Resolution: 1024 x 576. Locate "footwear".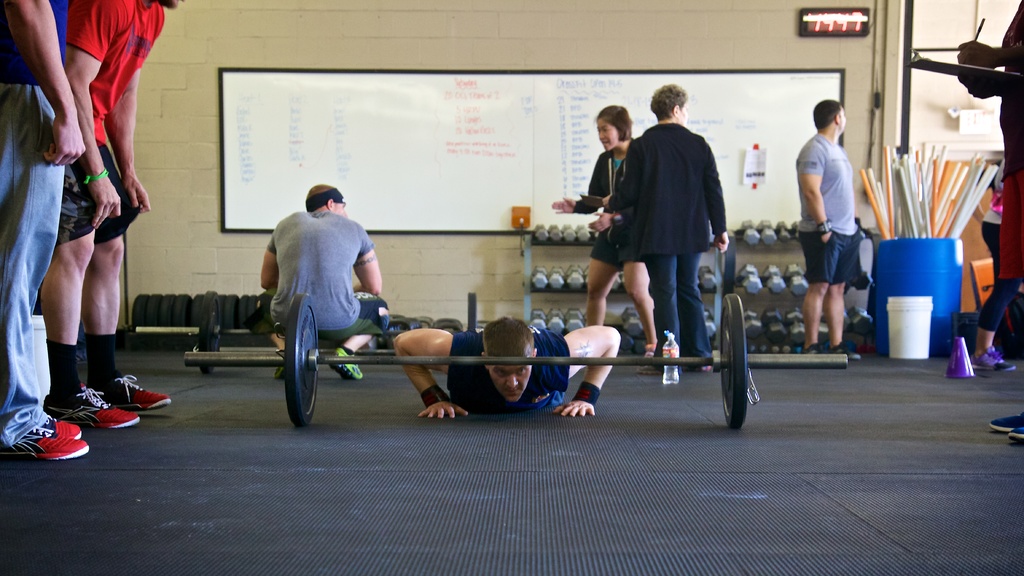
648,360,661,374.
